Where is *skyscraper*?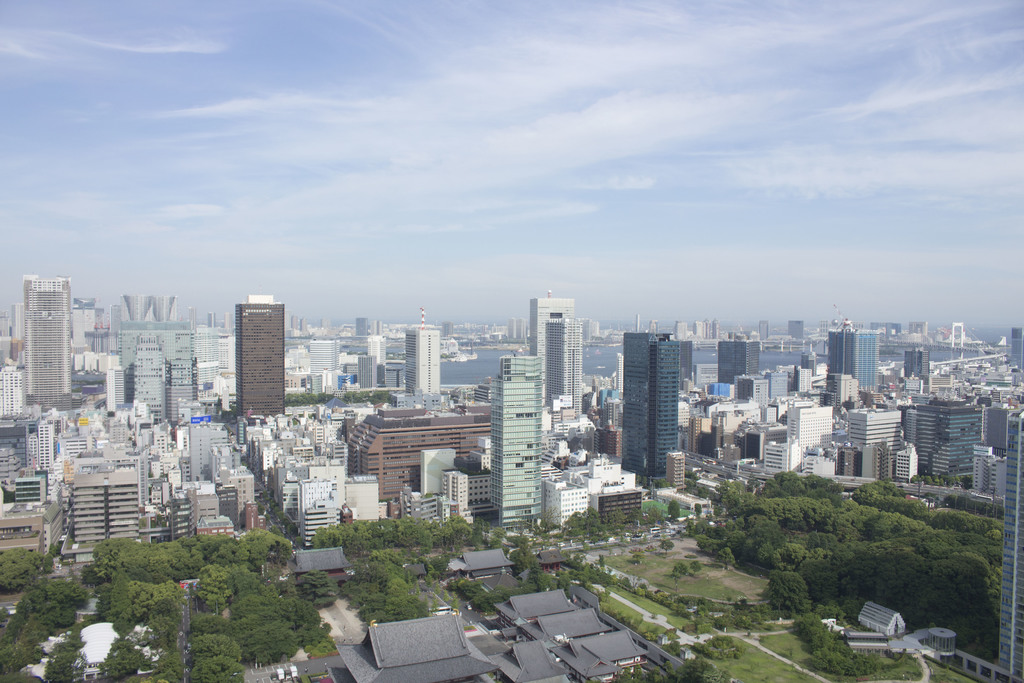
[left=509, top=315, right=525, bottom=341].
